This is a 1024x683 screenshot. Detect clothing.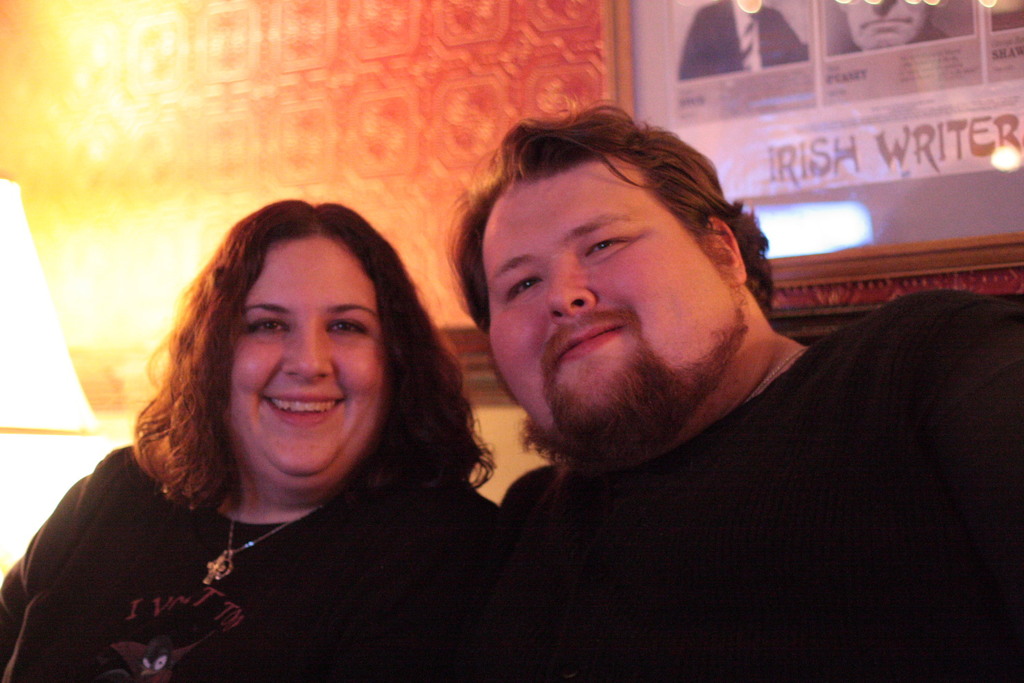
rect(504, 288, 1023, 682).
